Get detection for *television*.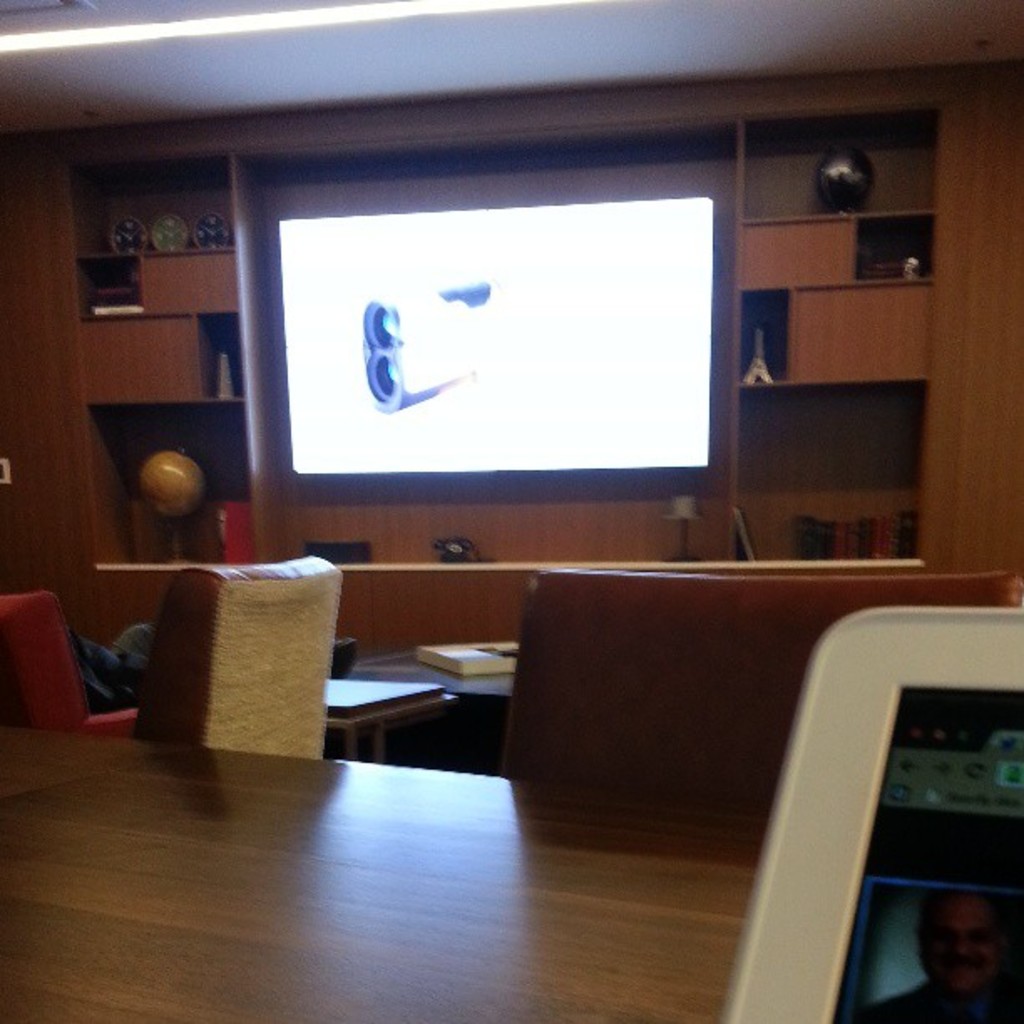
Detection: rect(274, 194, 716, 470).
